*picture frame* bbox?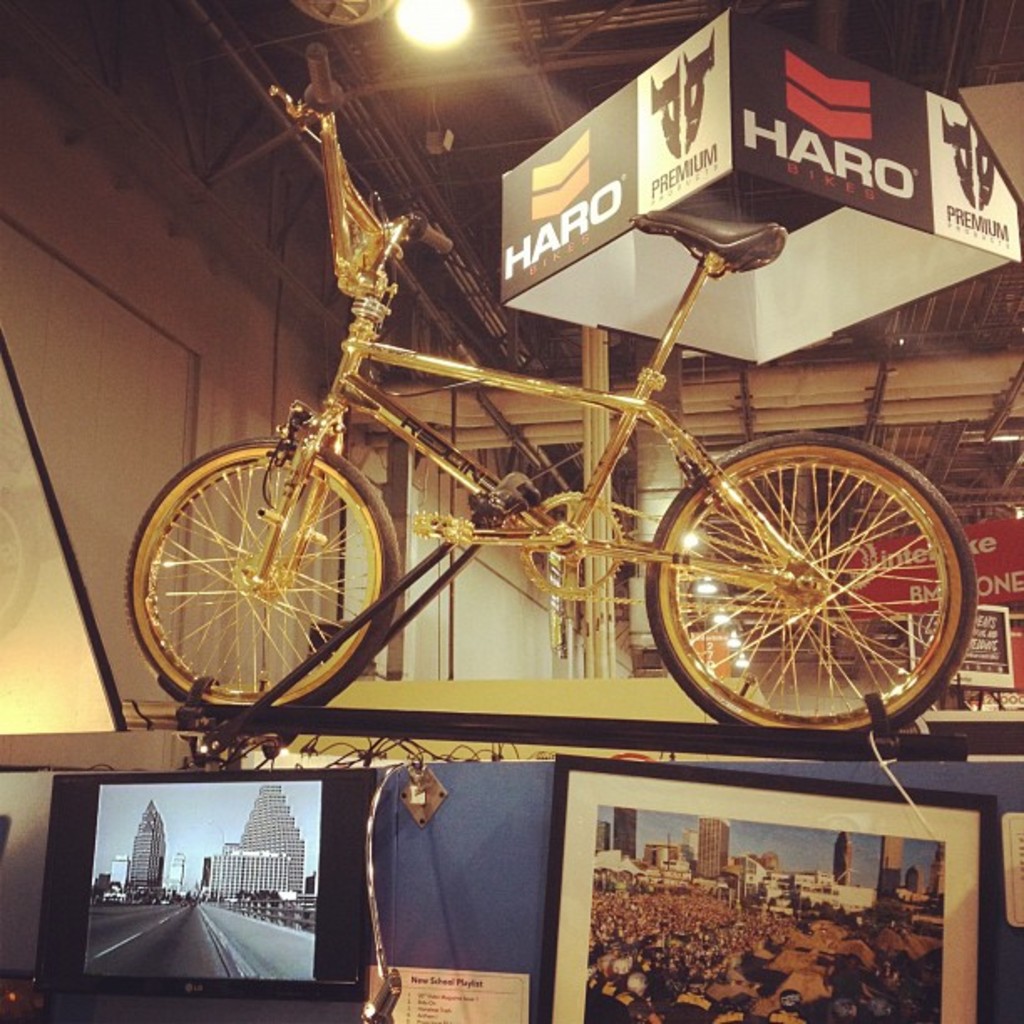
Rect(535, 753, 1001, 1022)
